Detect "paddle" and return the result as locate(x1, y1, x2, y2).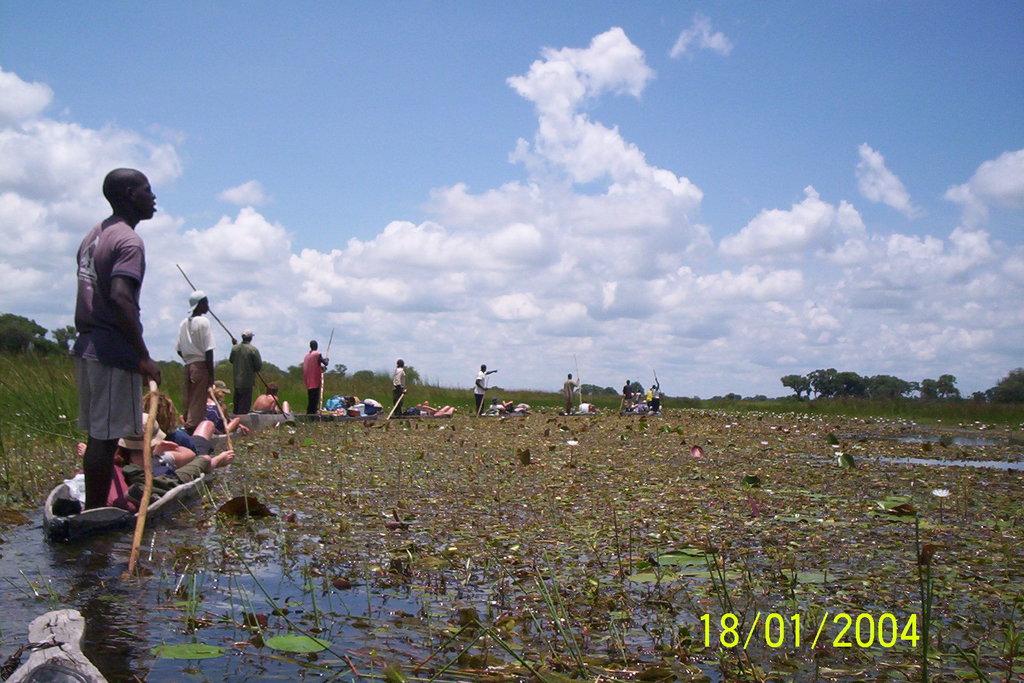
locate(280, 410, 300, 425).
